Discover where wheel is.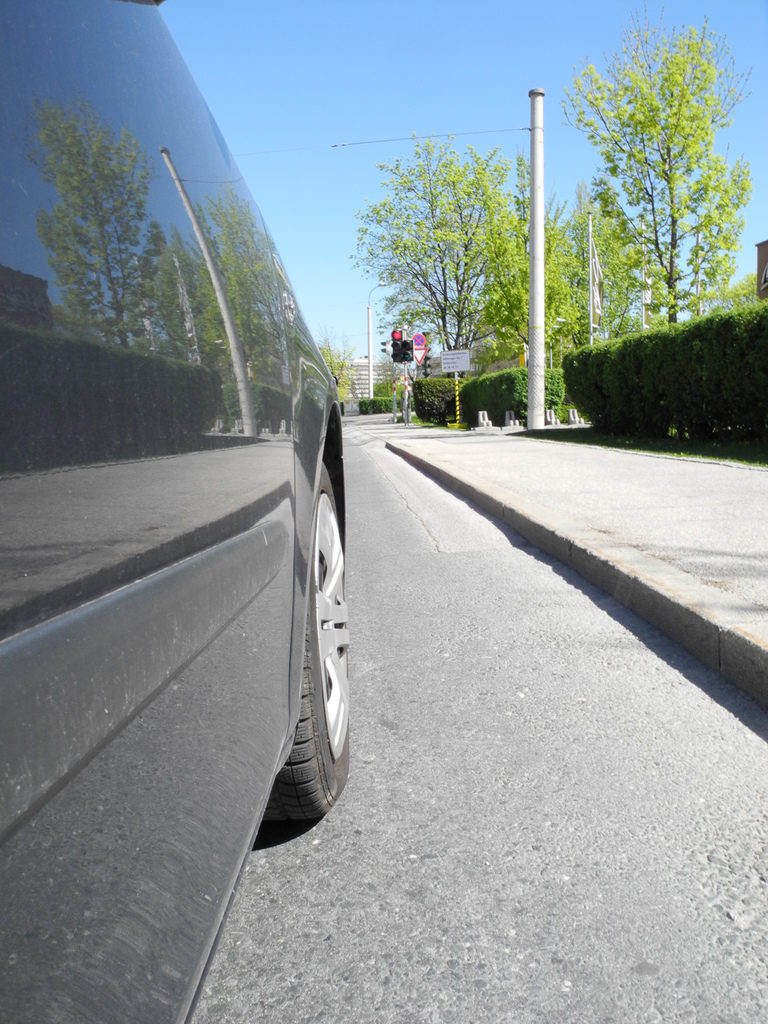
Discovered at Rect(243, 299, 353, 876).
